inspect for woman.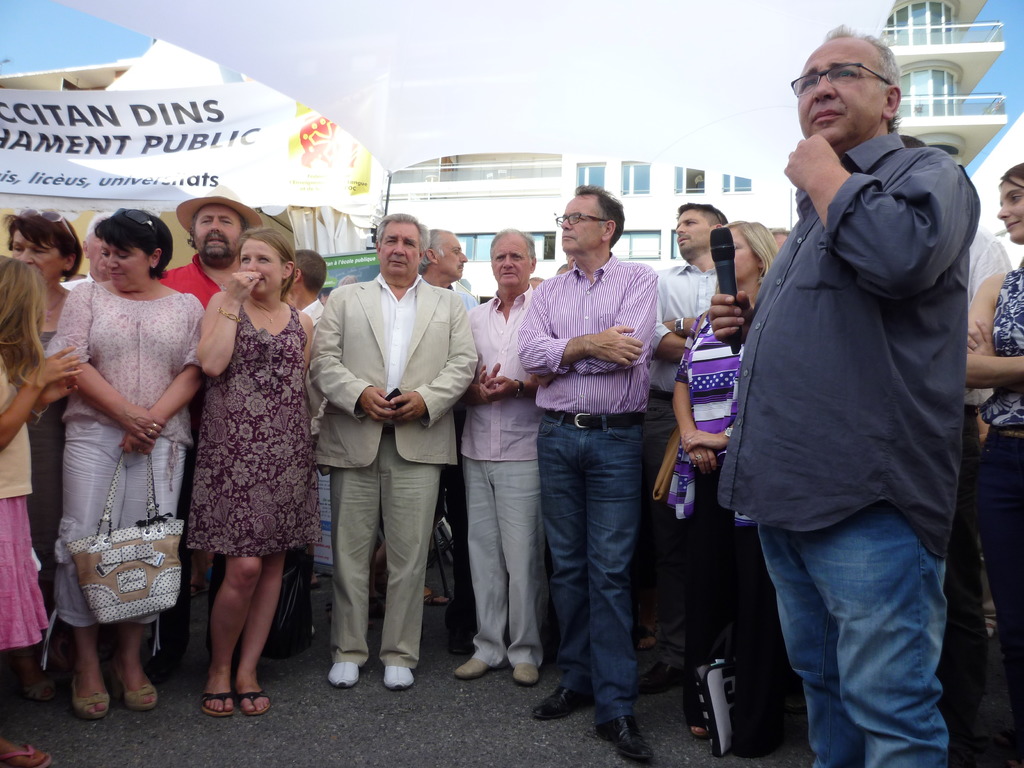
Inspection: Rect(0, 241, 85, 764).
